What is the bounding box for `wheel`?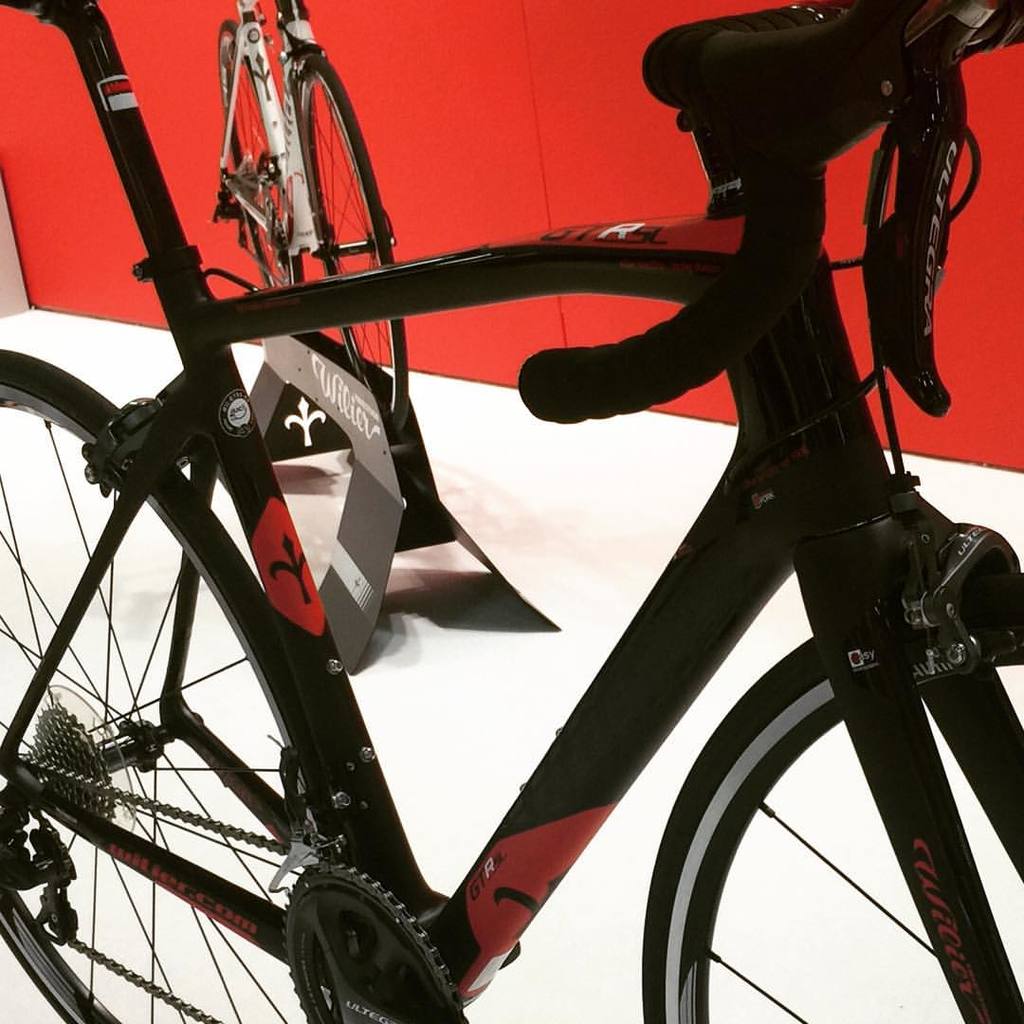
(656, 592, 978, 1016).
